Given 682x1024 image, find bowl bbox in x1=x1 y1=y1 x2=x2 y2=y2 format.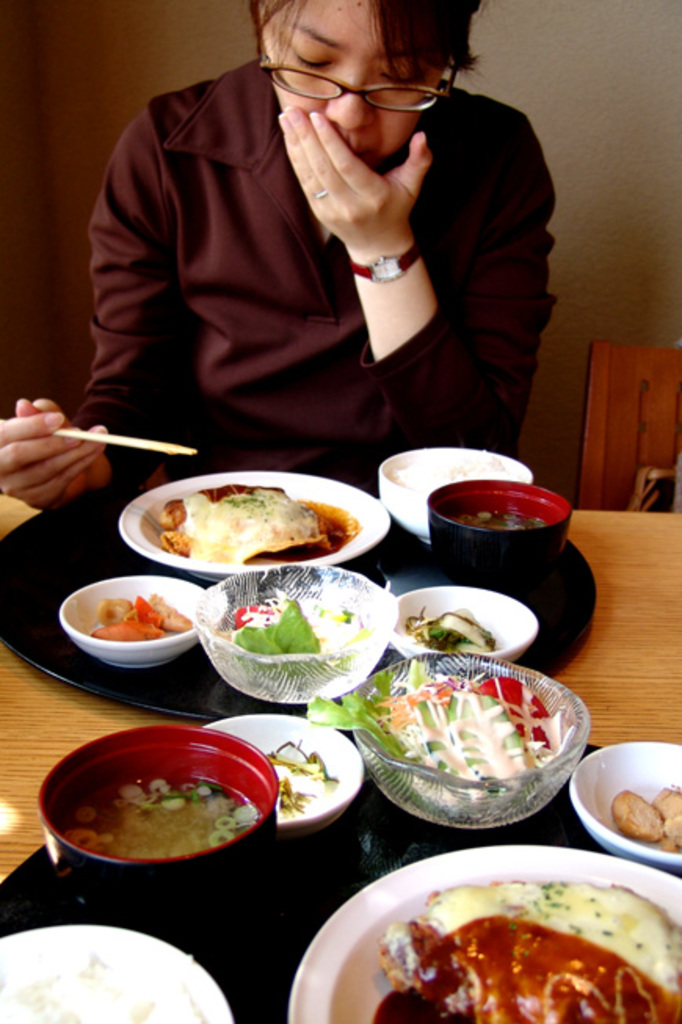
x1=39 y1=721 x2=278 y2=908.
